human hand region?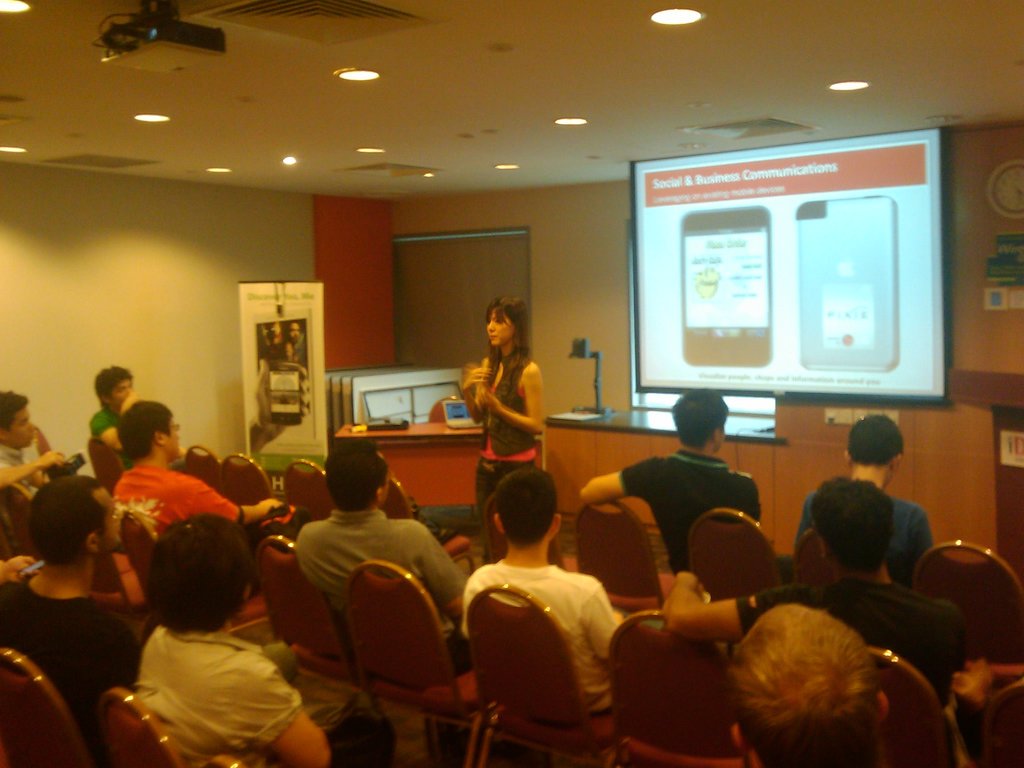
[left=252, top=358, right=311, bottom=436]
